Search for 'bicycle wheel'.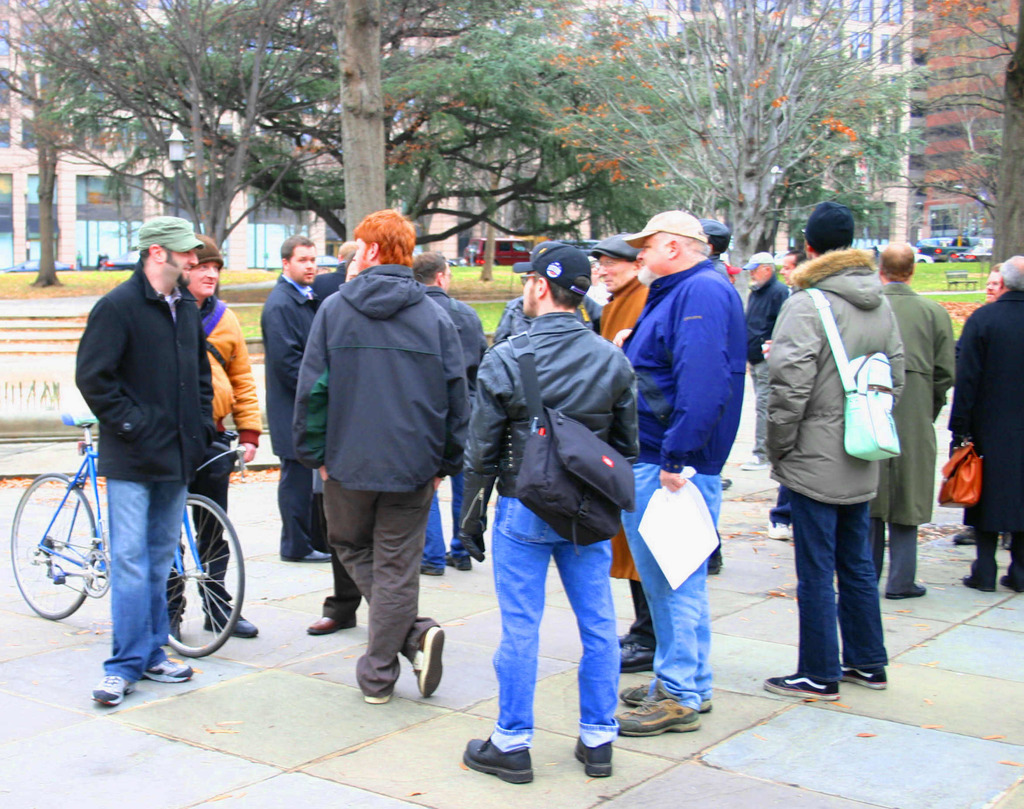
Found at <bbox>136, 492, 238, 669</bbox>.
